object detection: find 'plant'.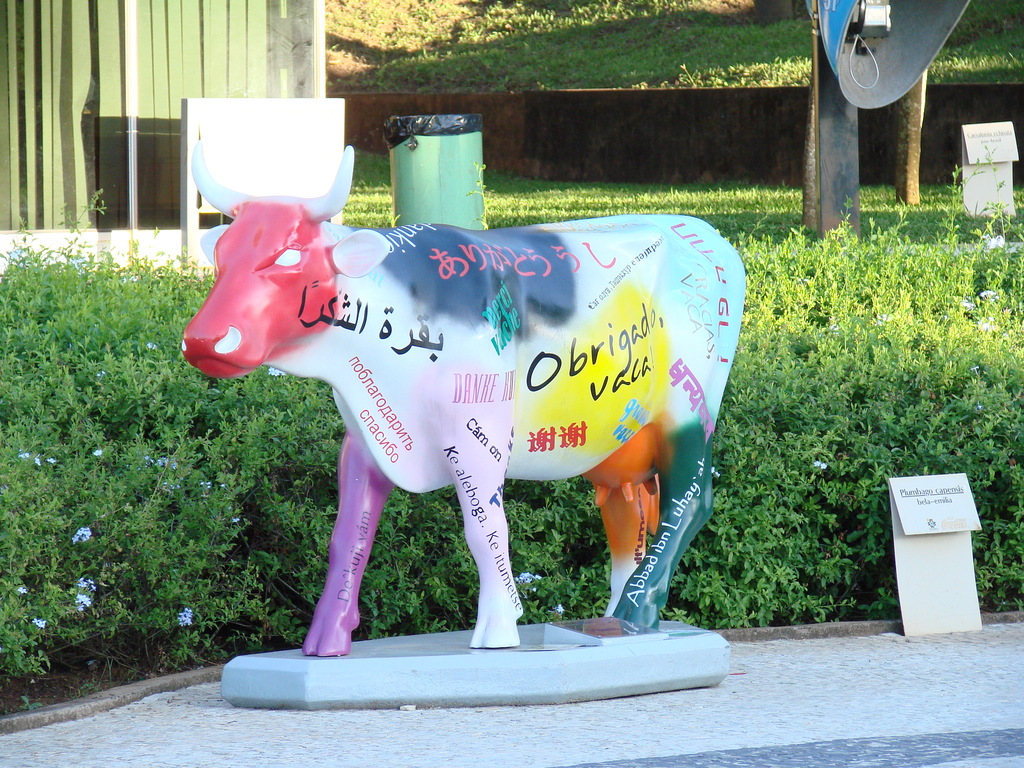
rect(342, 143, 1023, 226).
